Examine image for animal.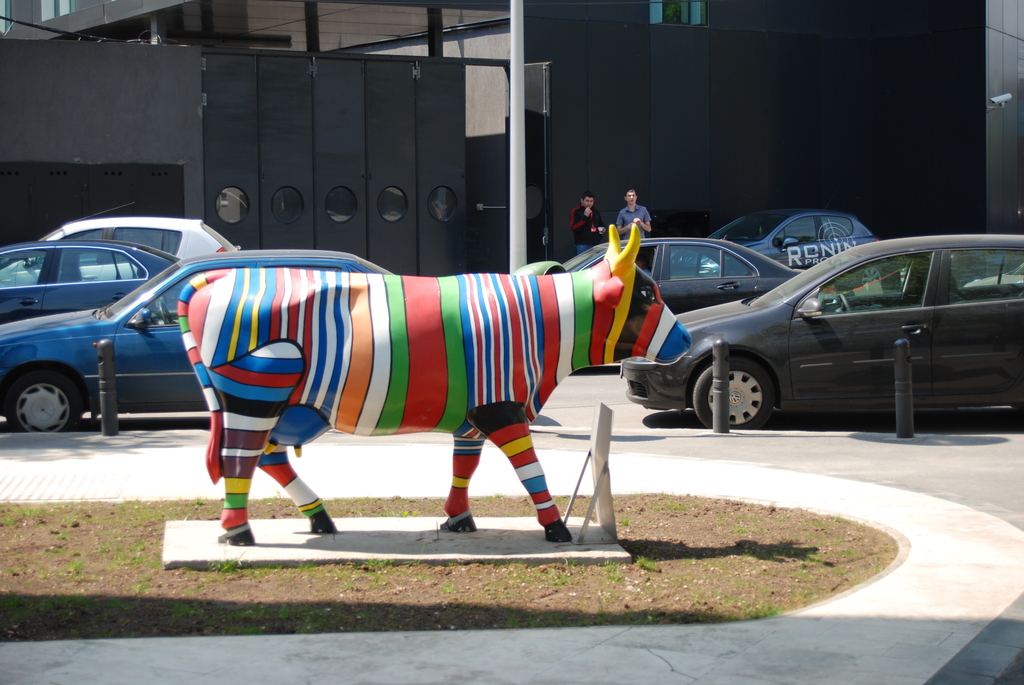
Examination result: BBox(169, 212, 696, 551).
